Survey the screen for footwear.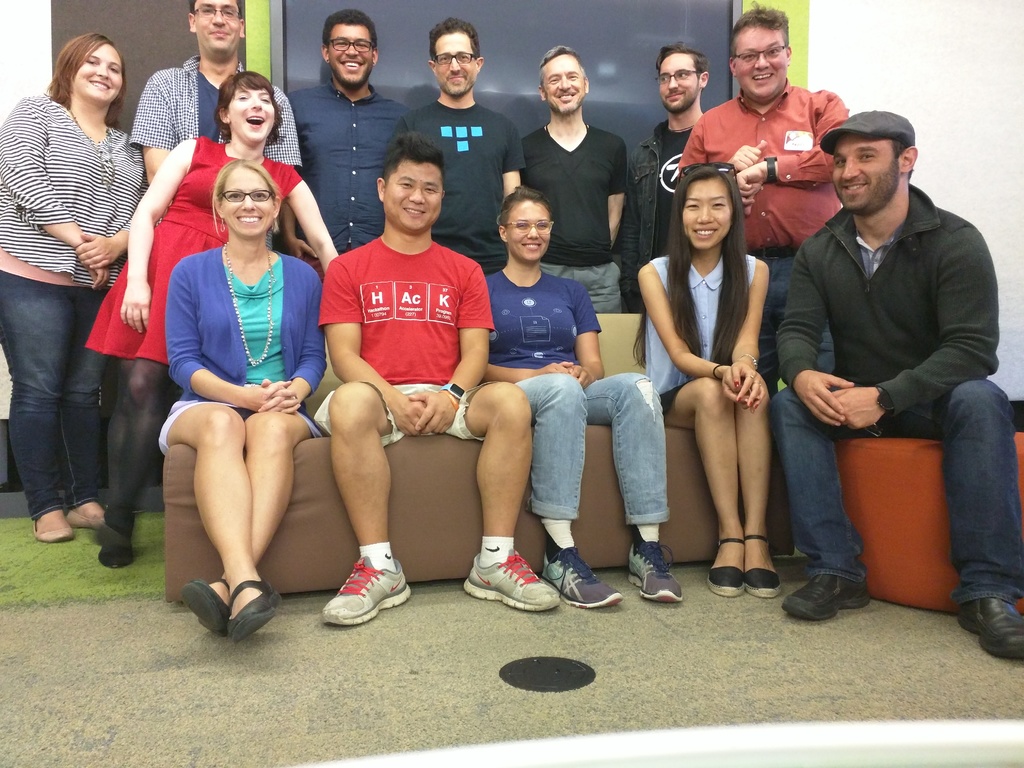
Survey found: pyautogui.locateOnScreen(538, 545, 622, 611).
